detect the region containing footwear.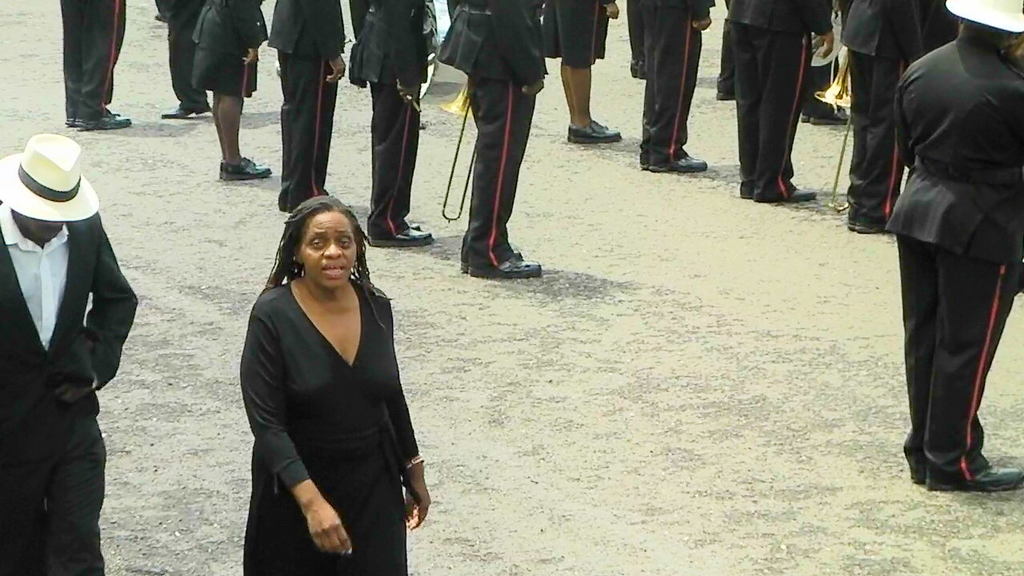
bbox=(842, 206, 874, 234).
